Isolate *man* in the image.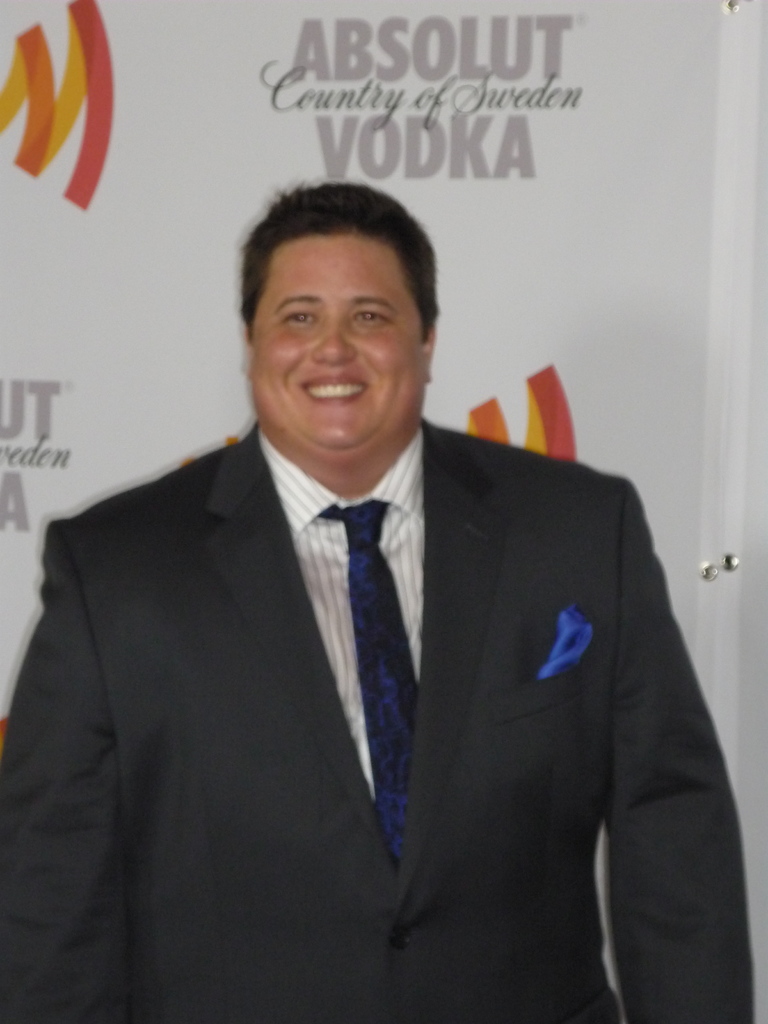
Isolated region: rect(0, 175, 758, 1023).
